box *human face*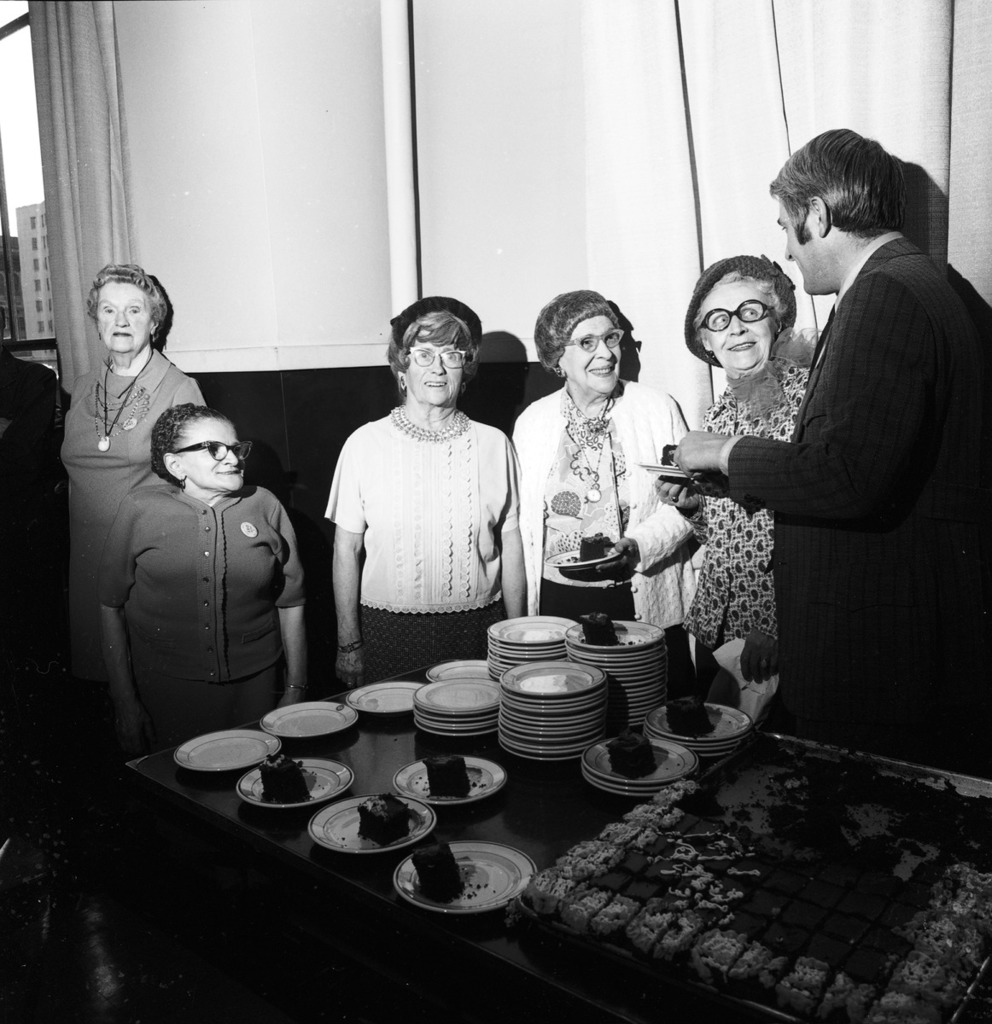
x1=700, y1=271, x2=773, y2=364
